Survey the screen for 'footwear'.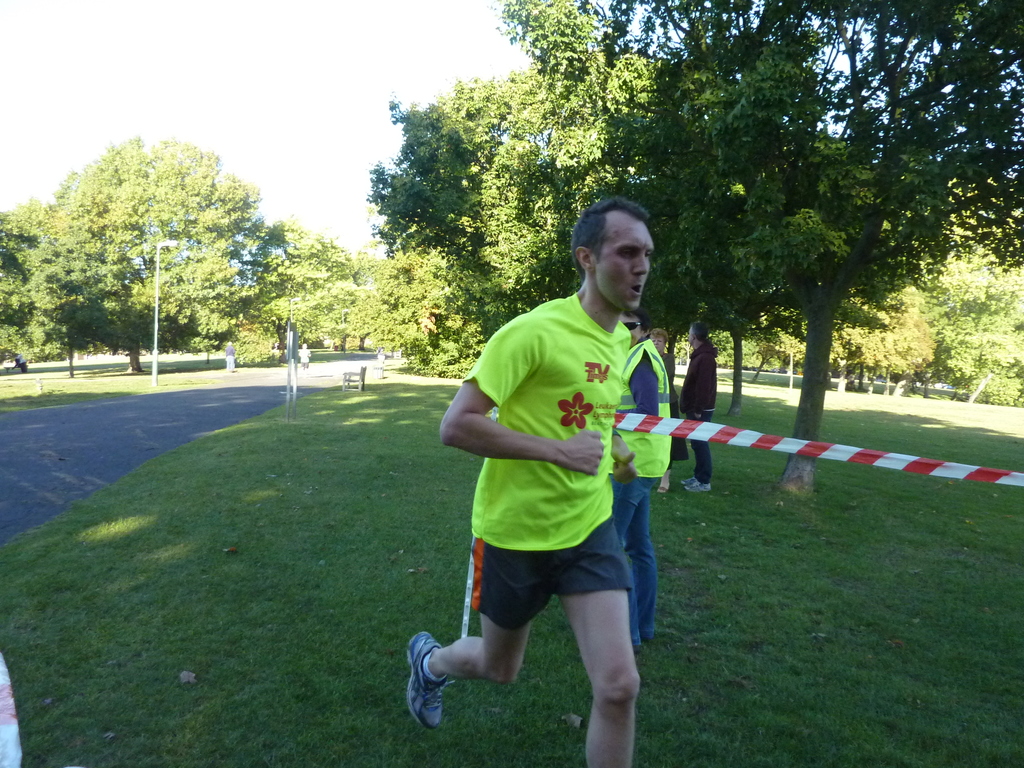
Survey found: crop(409, 626, 446, 731).
